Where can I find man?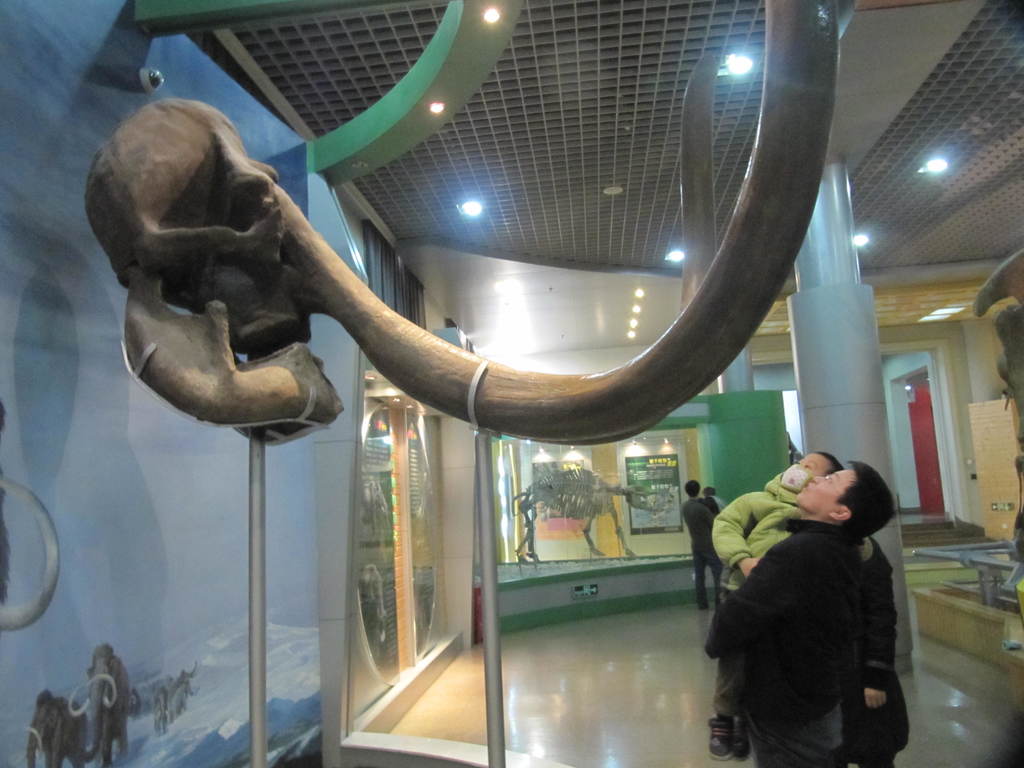
You can find it at [left=727, top=456, right=899, bottom=767].
